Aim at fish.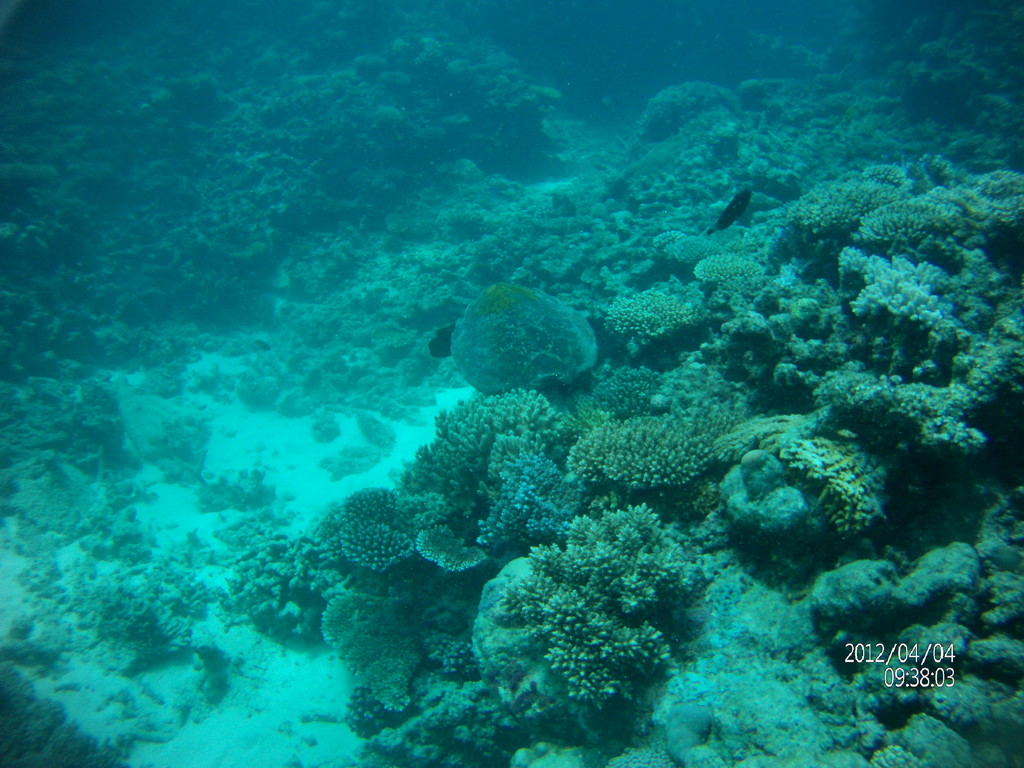
Aimed at <bbox>707, 186, 753, 234</bbox>.
